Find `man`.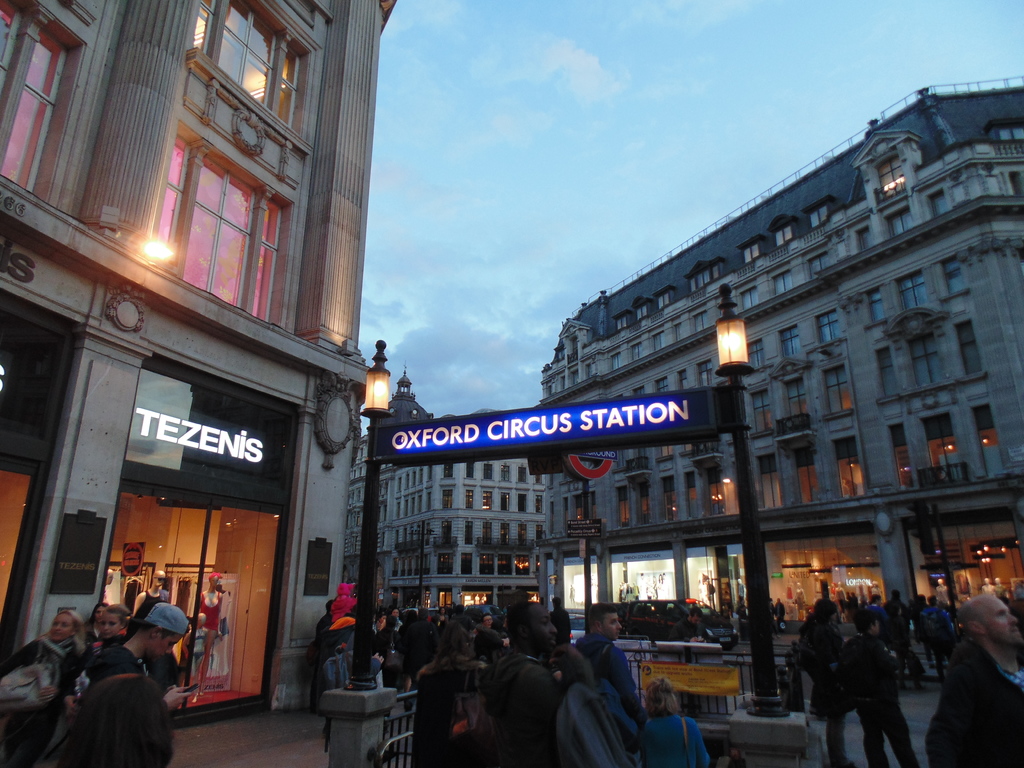
484,600,593,767.
